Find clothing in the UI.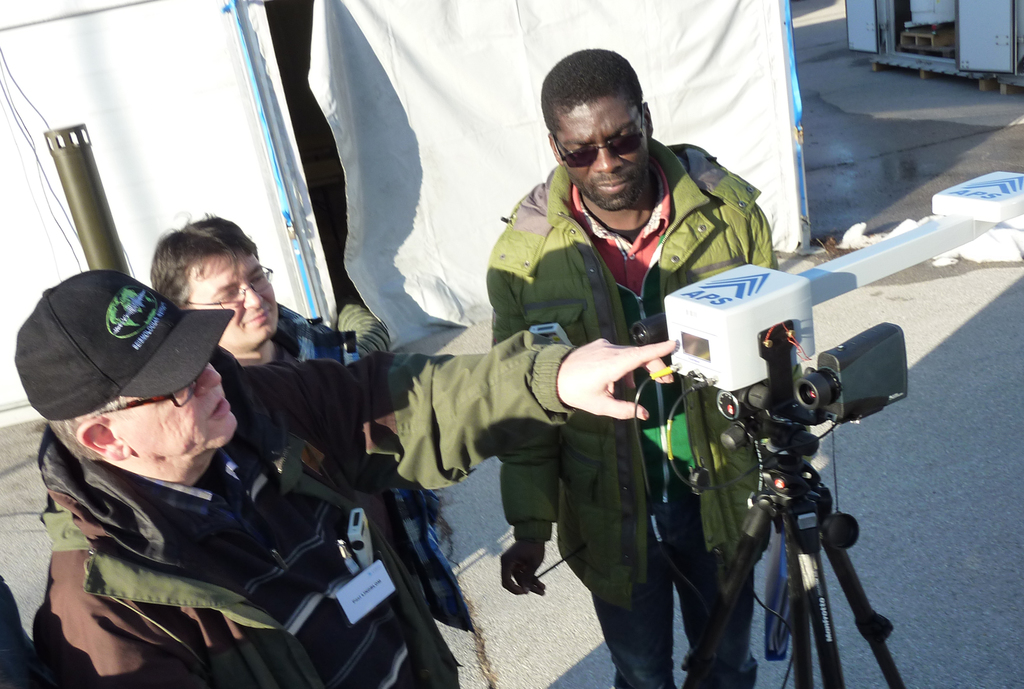
UI element at (23, 342, 577, 688).
